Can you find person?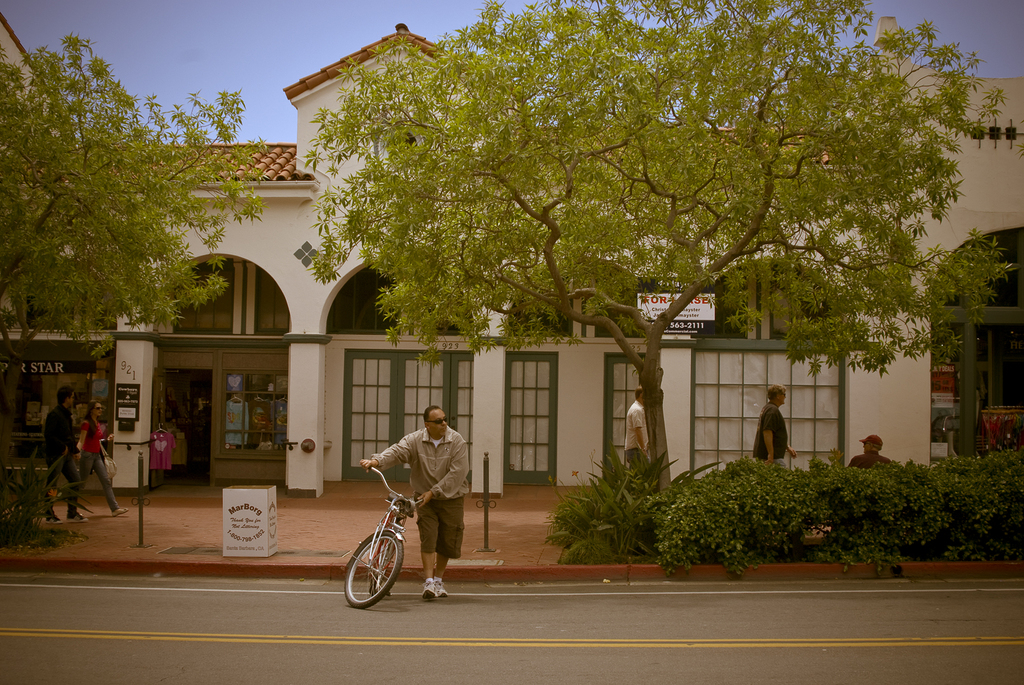
Yes, bounding box: box(79, 402, 131, 519).
